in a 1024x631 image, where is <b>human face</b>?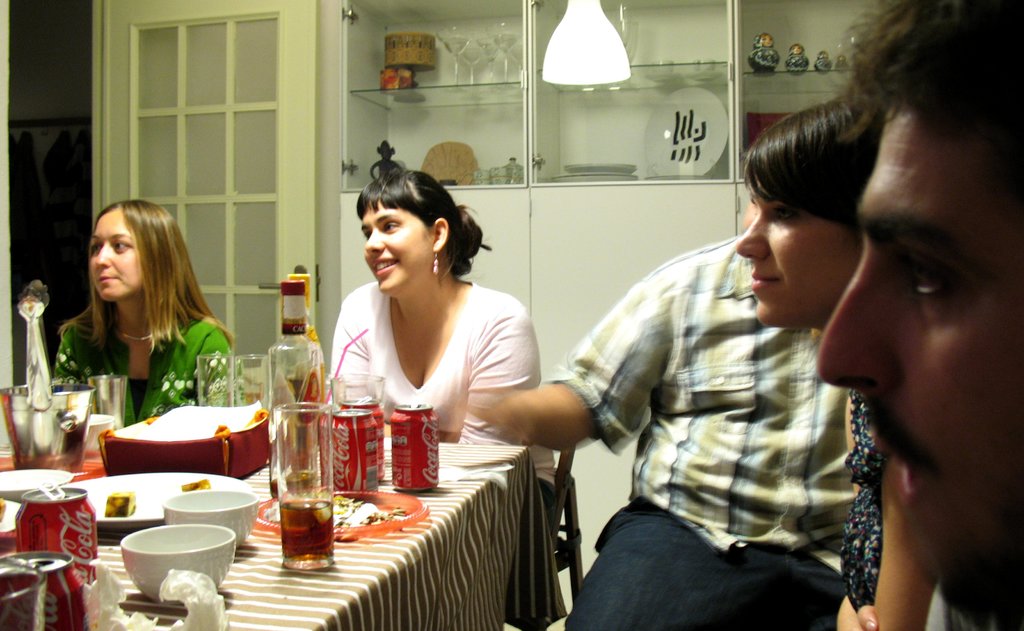
region(738, 180, 865, 327).
